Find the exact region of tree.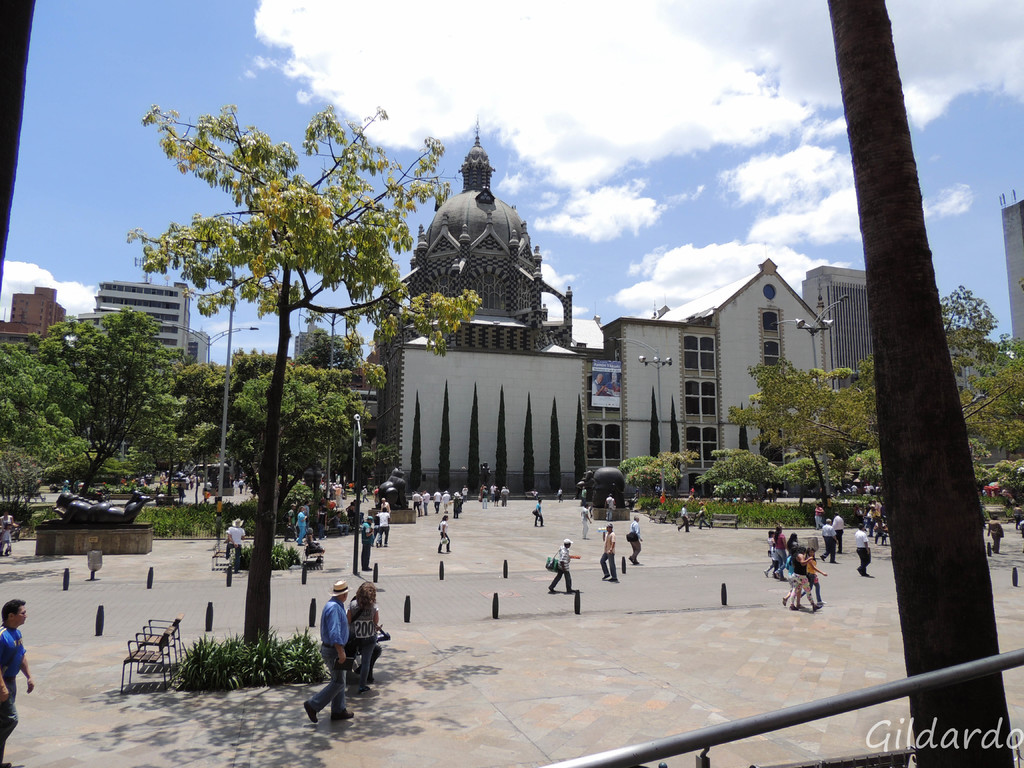
Exact region: crop(468, 390, 480, 492).
